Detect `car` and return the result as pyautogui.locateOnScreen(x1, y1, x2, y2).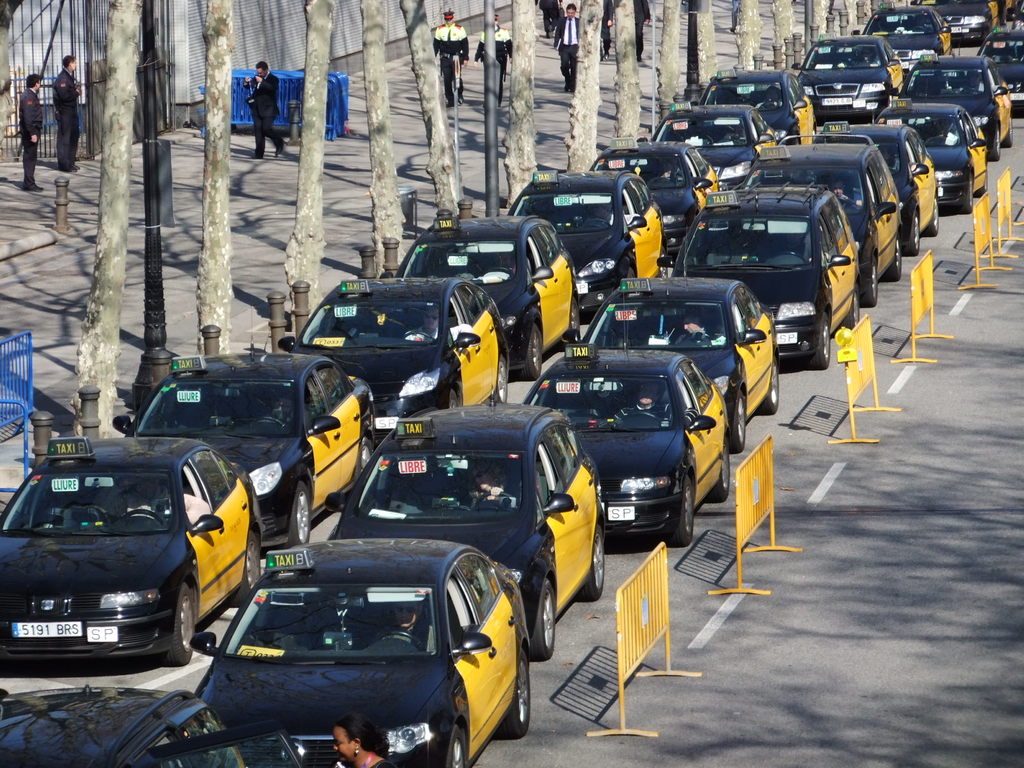
pyautogui.locateOnScreen(580, 276, 782, 449).
